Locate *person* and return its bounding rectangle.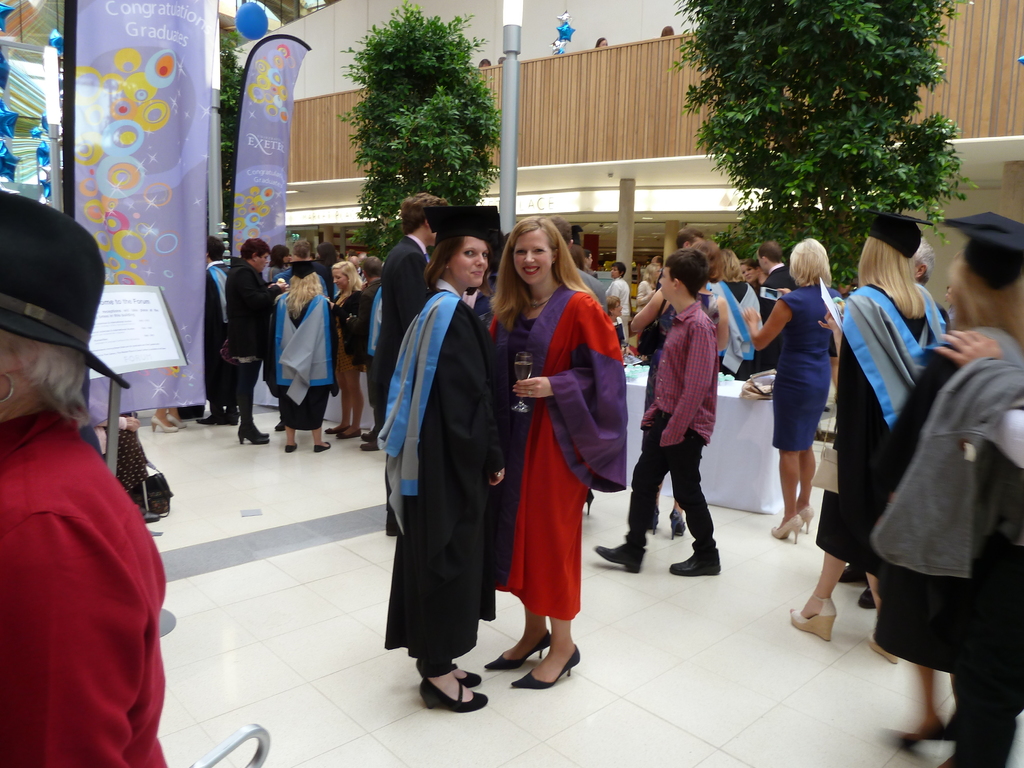
[593,244,717,577].
